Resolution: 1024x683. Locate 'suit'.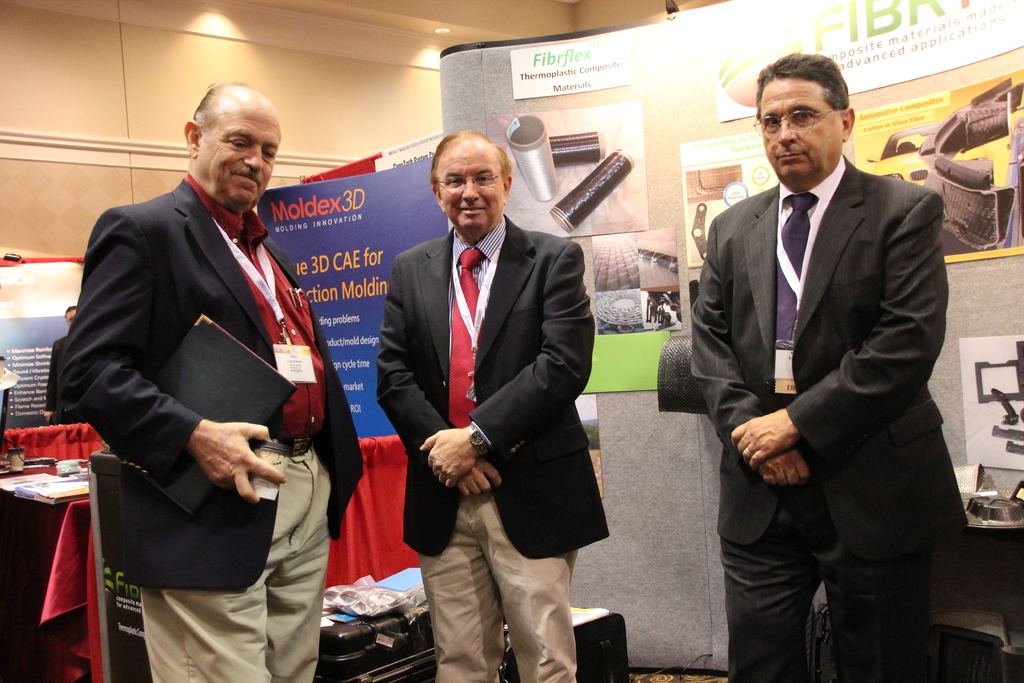
bbox=[56, 168, 360, 682].
